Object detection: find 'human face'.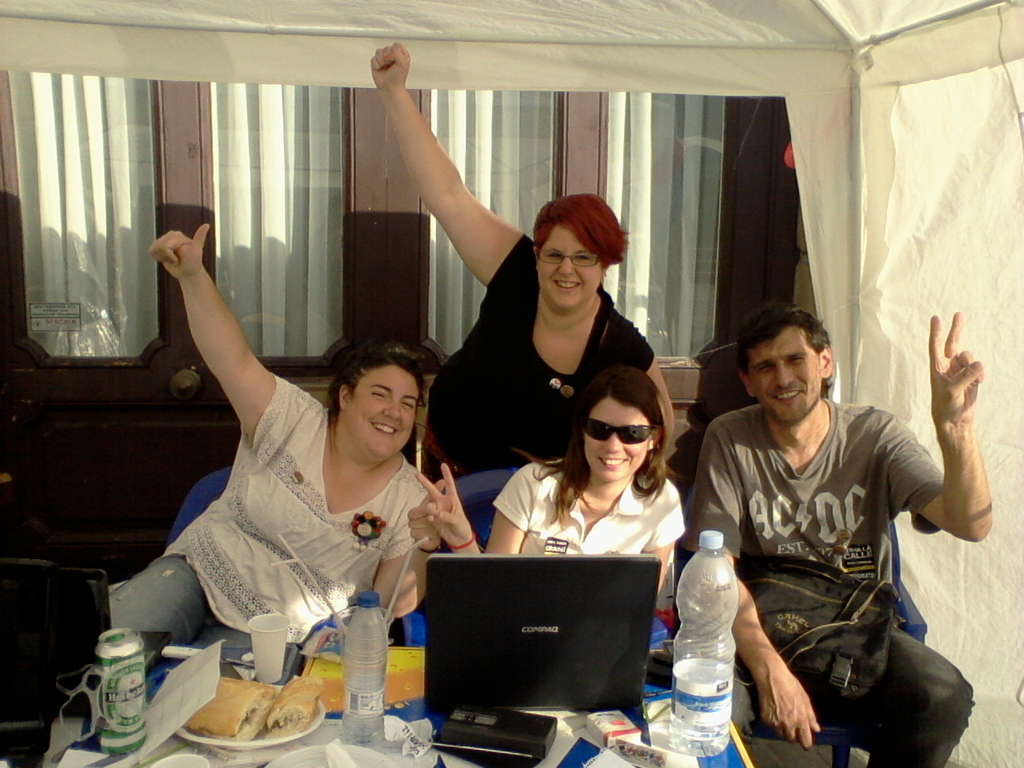
(749,328,819,426).
